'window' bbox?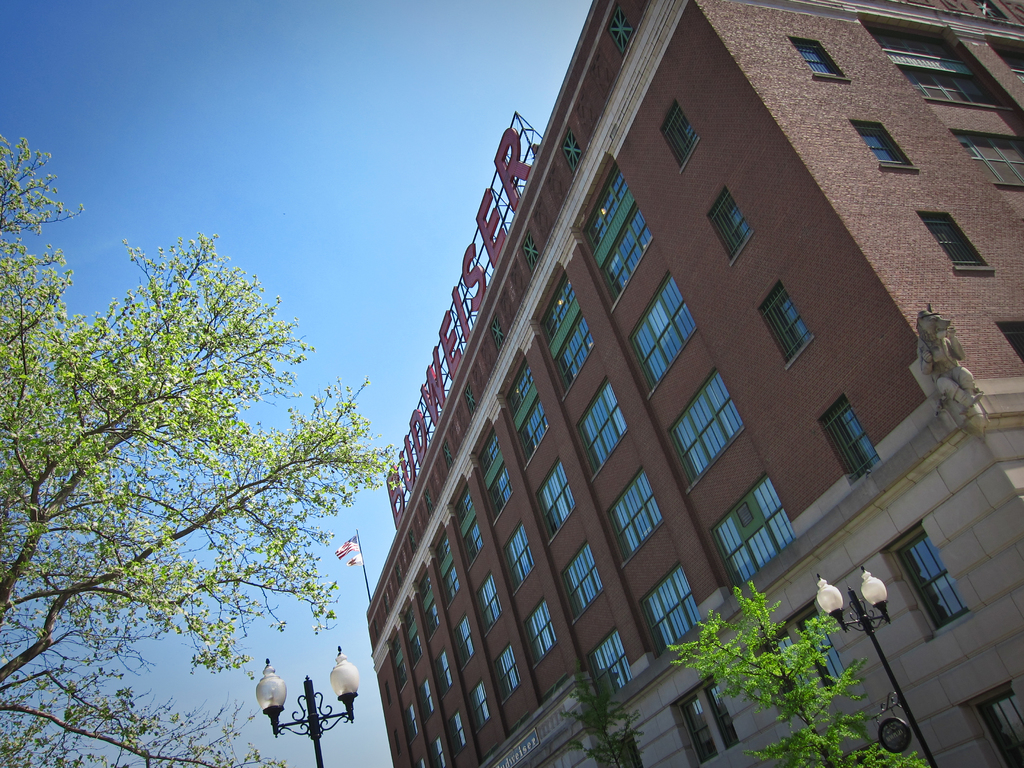
box=[430, 733, 449, 766]
